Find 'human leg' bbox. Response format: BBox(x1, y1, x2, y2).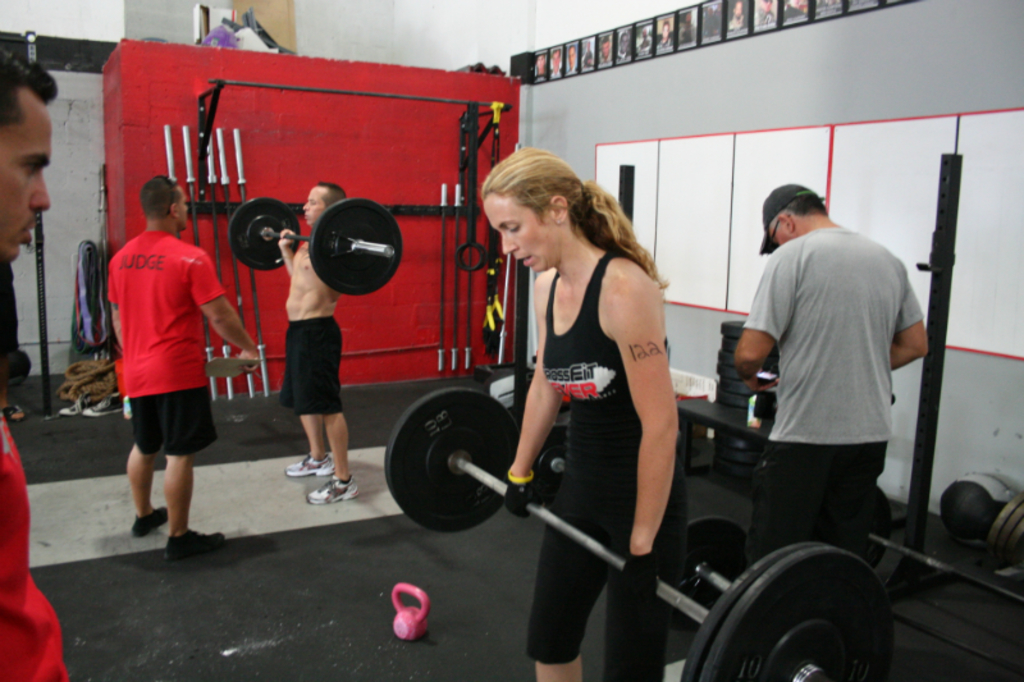
BBox(306, 408, 360, 504).
